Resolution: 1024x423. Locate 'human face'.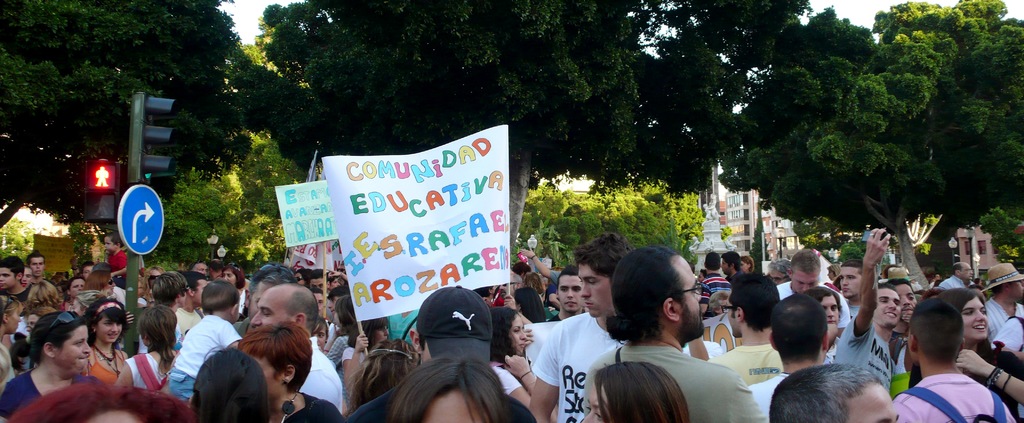
rect(31, 259, 46, 278).
